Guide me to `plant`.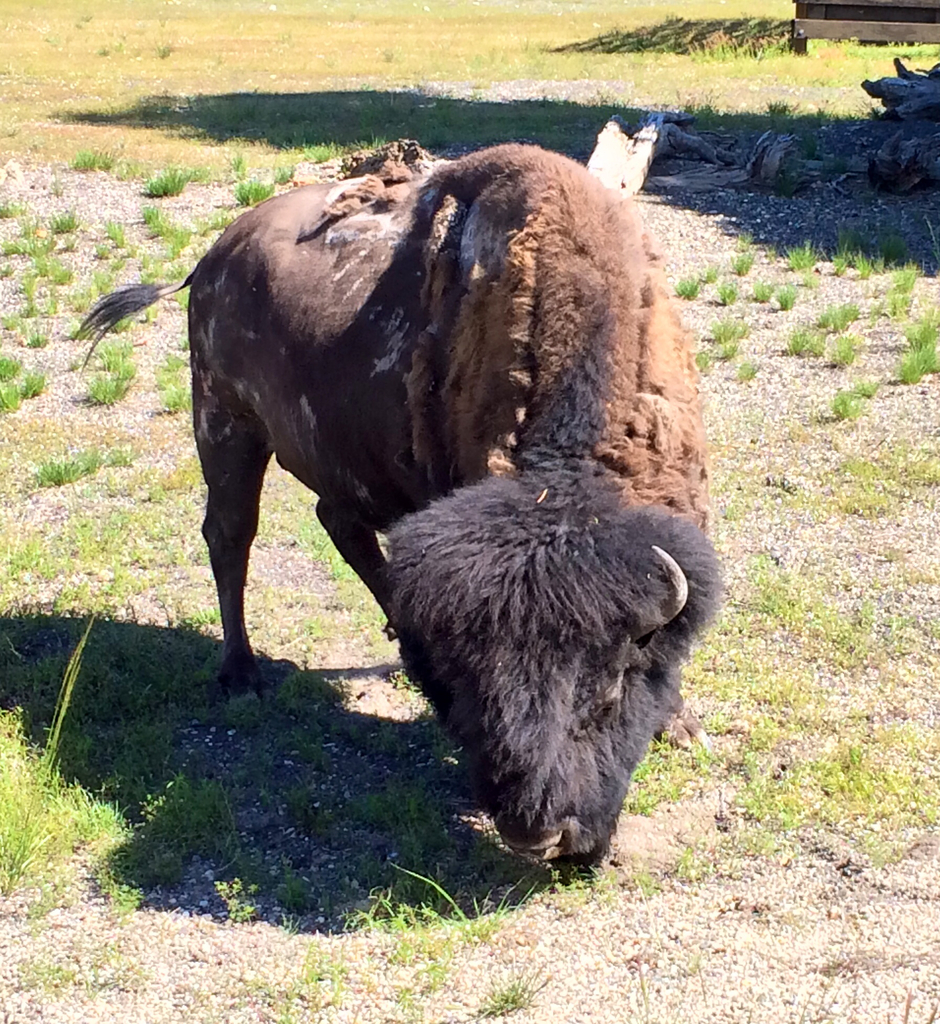
Guidance: [left=142, top=257, right=163, bottom=282].
